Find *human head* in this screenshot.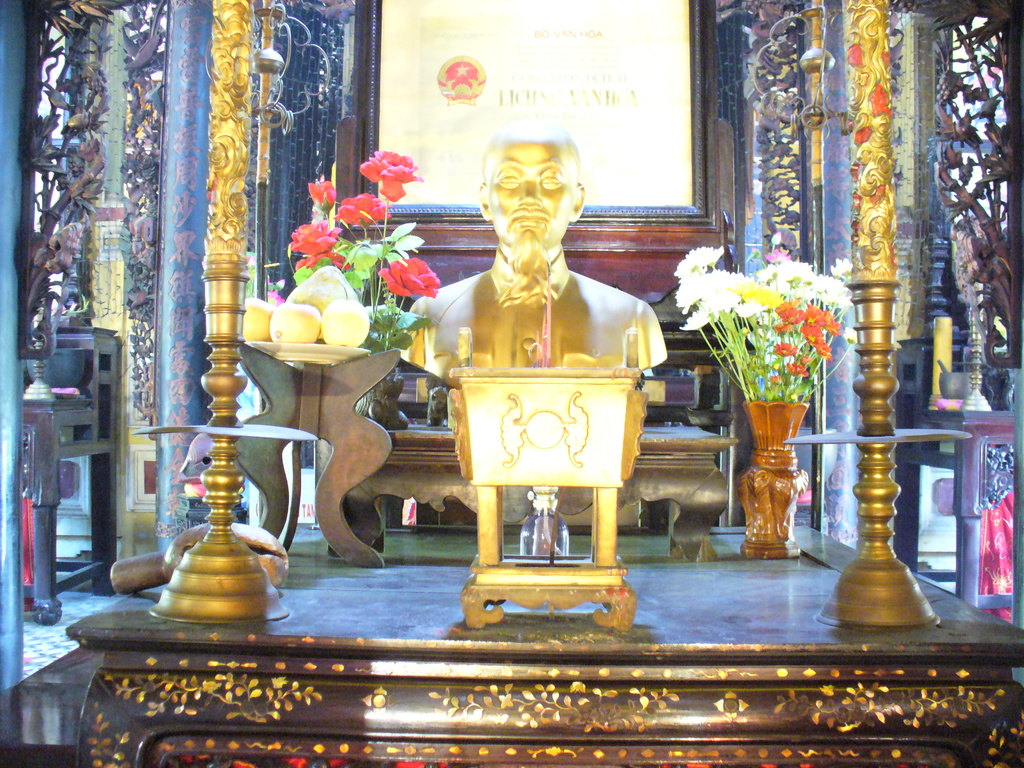
The bounding box for *human head* is select_region(465, 120, 585, 266).
